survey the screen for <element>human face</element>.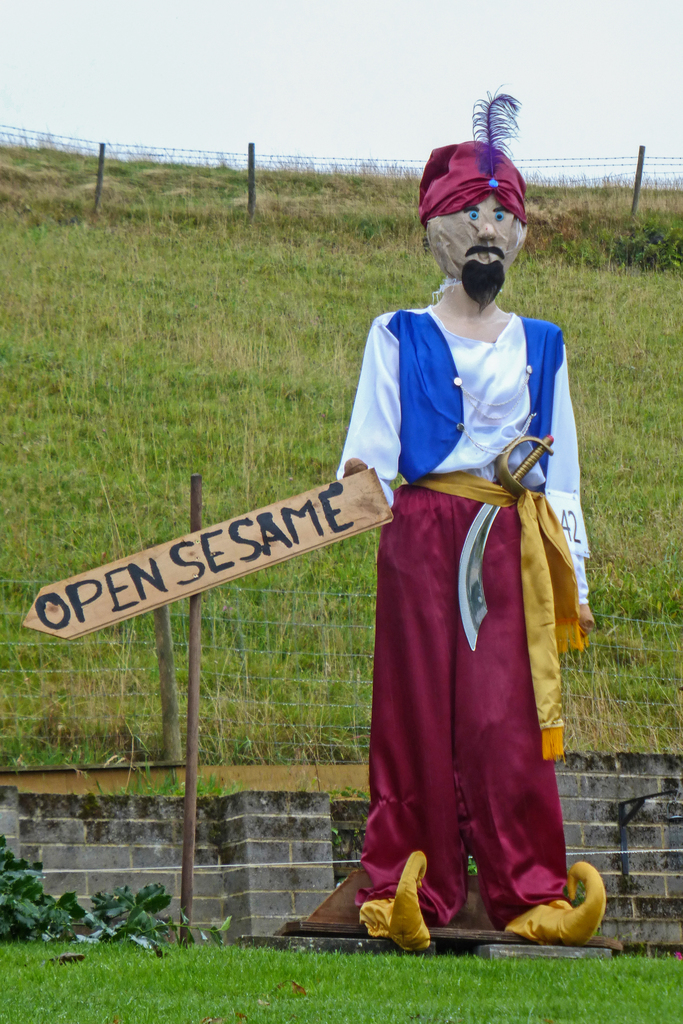
Survey found: detection(429, 196, 530, 292).
